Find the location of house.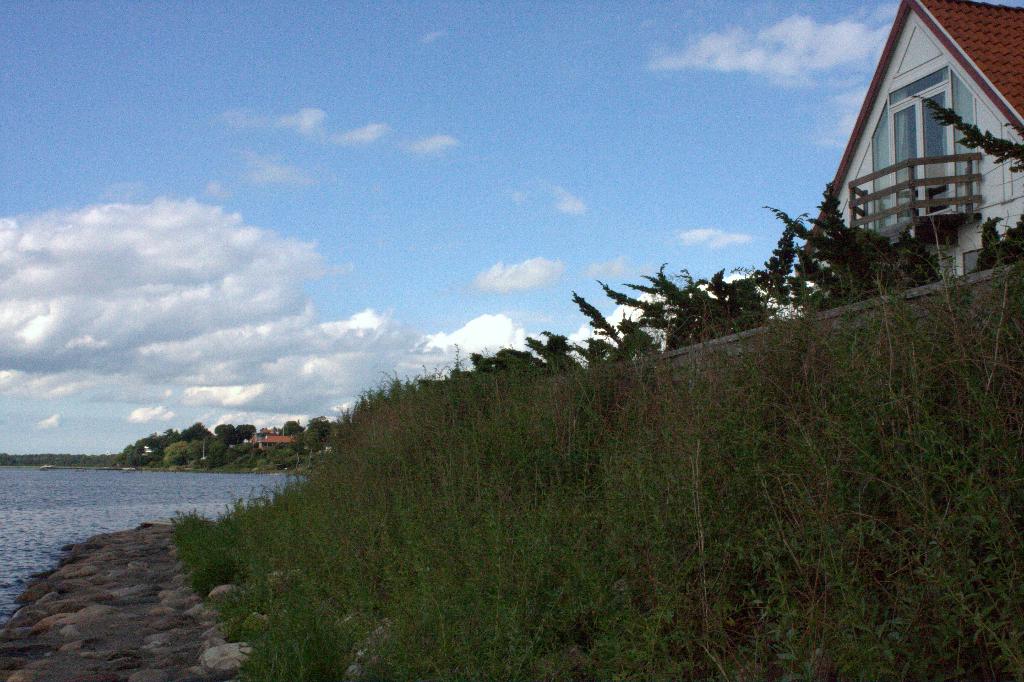
Location: crop(796, 0, 1023, 302).
